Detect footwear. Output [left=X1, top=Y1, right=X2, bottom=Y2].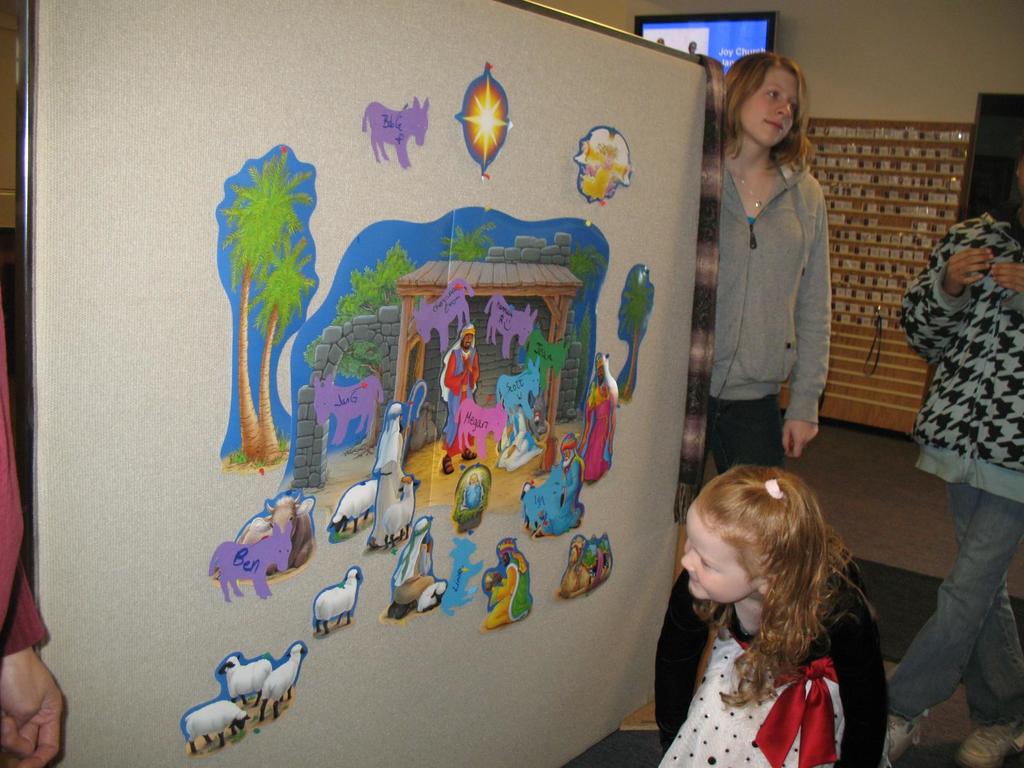
[left=957, top=714, right=1023, bottom=767].
